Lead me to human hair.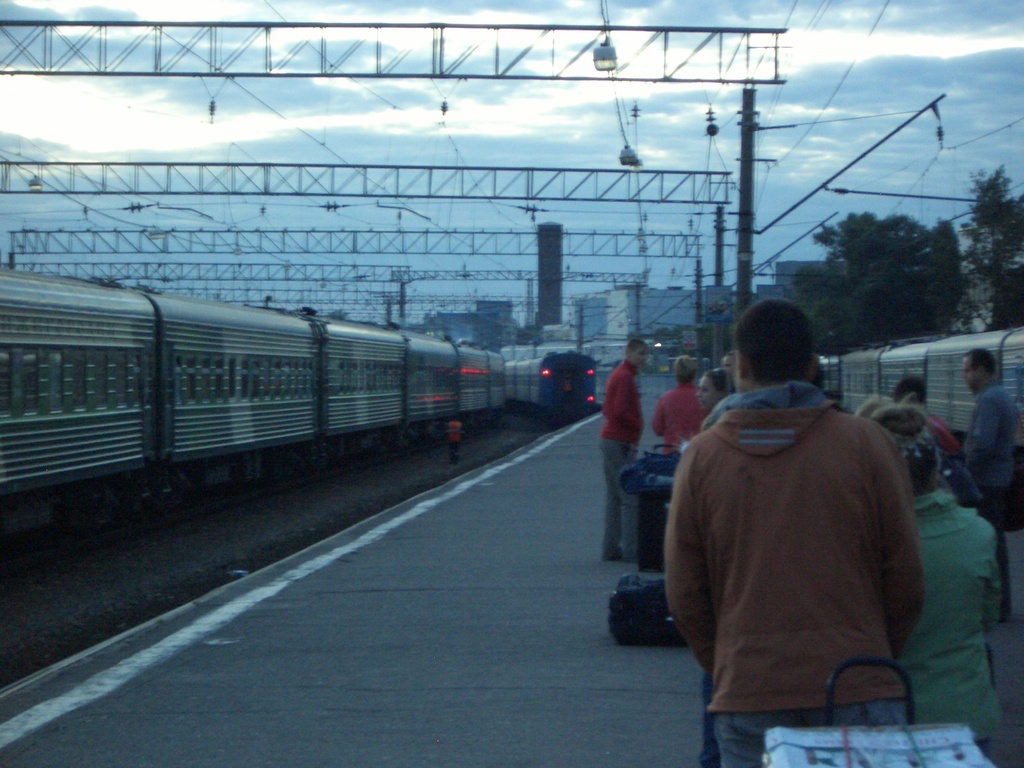
Lead to 891:376:927:406.
